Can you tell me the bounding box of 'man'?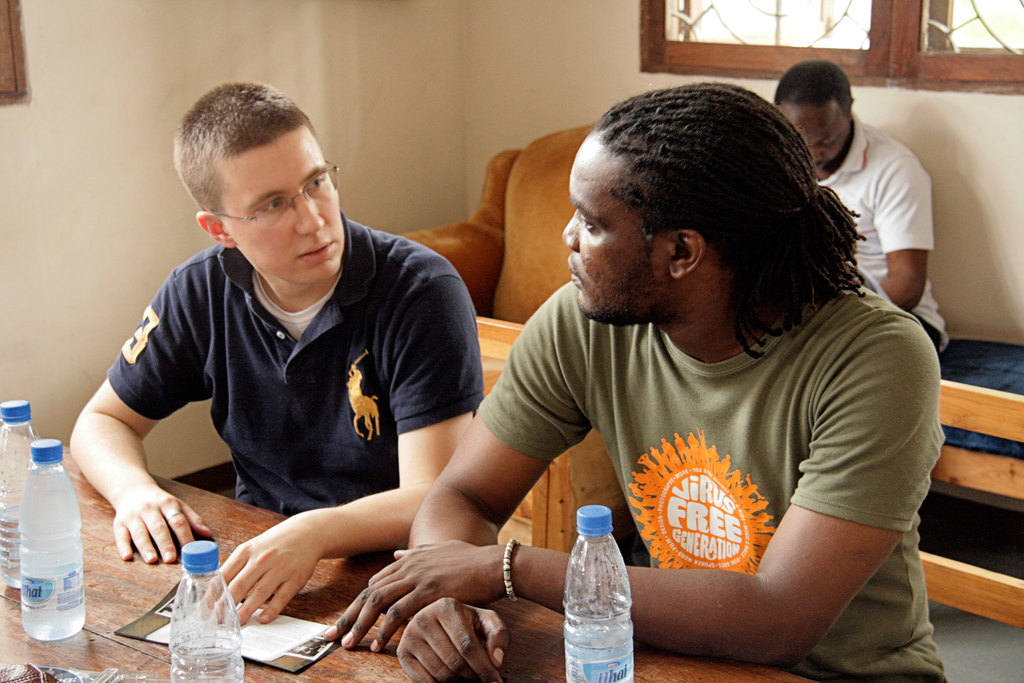
bbox=[70, 85, 557, 636].
